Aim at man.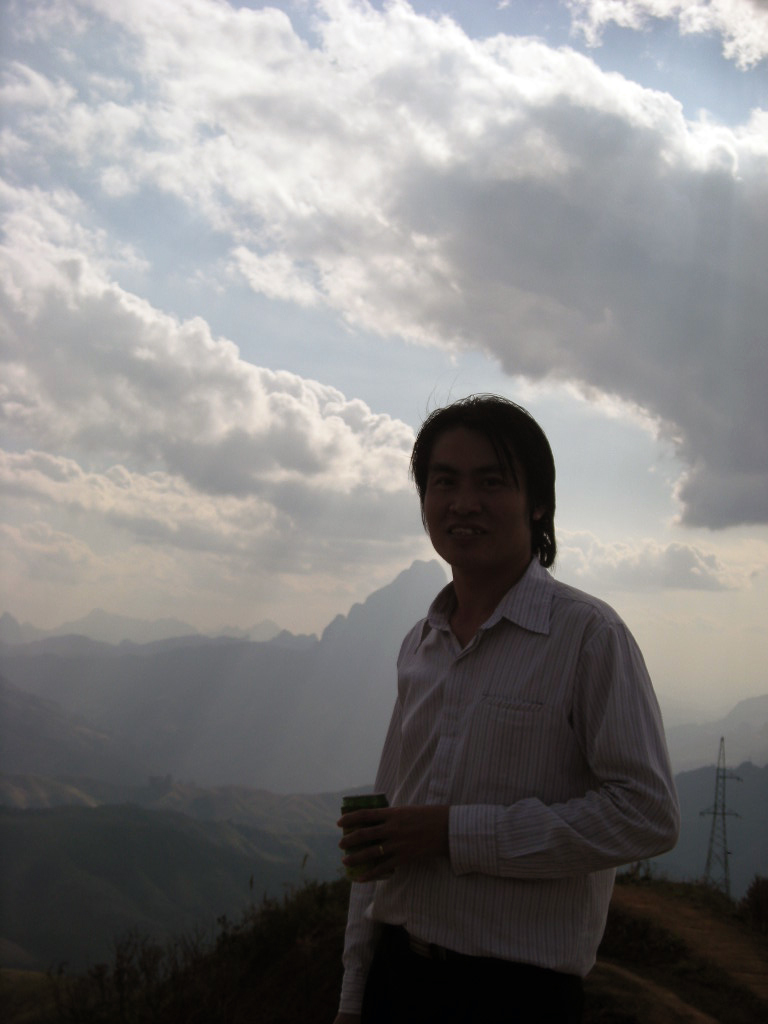
Aimed at region(318, 390, 683, 1022).
